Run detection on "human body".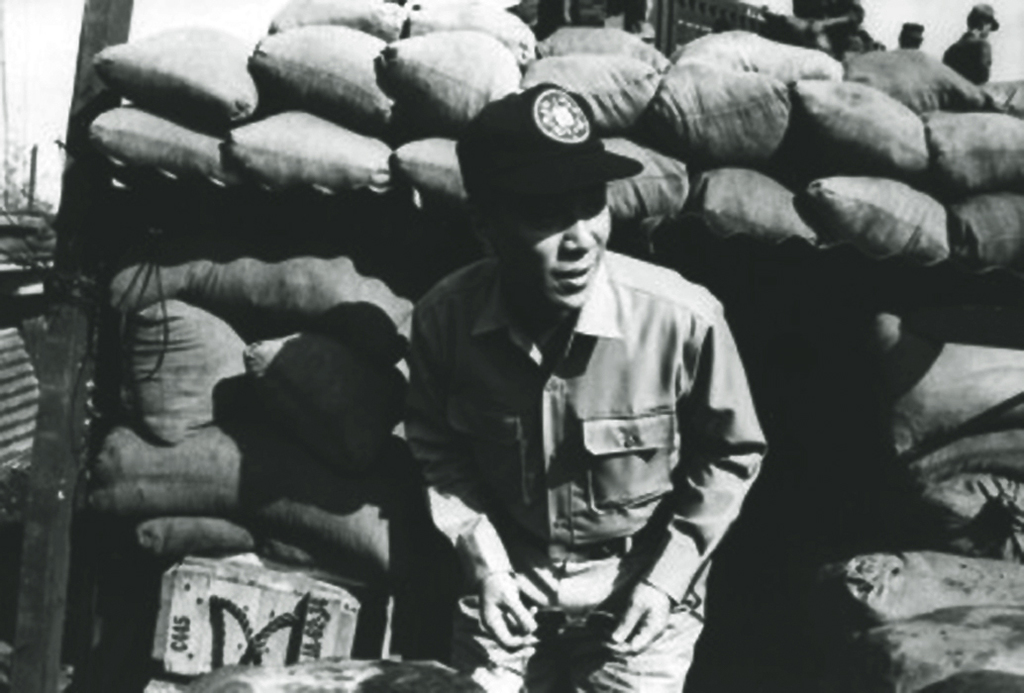
Result: 940 30 991 83.
